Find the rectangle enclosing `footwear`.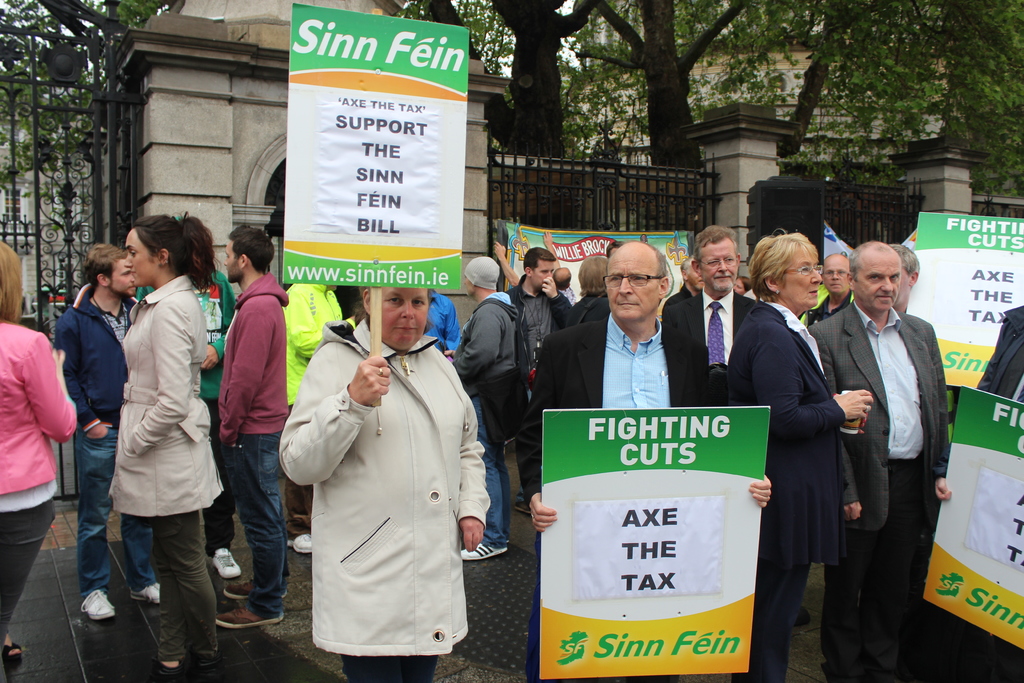
locate(81, 582, 115, 620).
